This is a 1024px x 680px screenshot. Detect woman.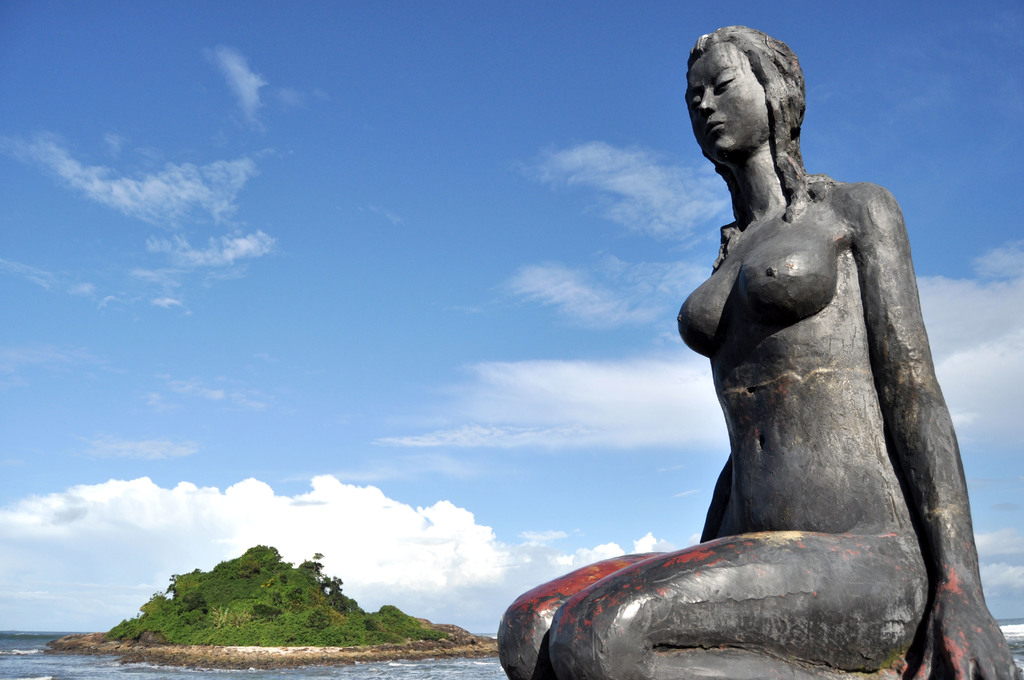
rect(497, 28, 1001, 669).
